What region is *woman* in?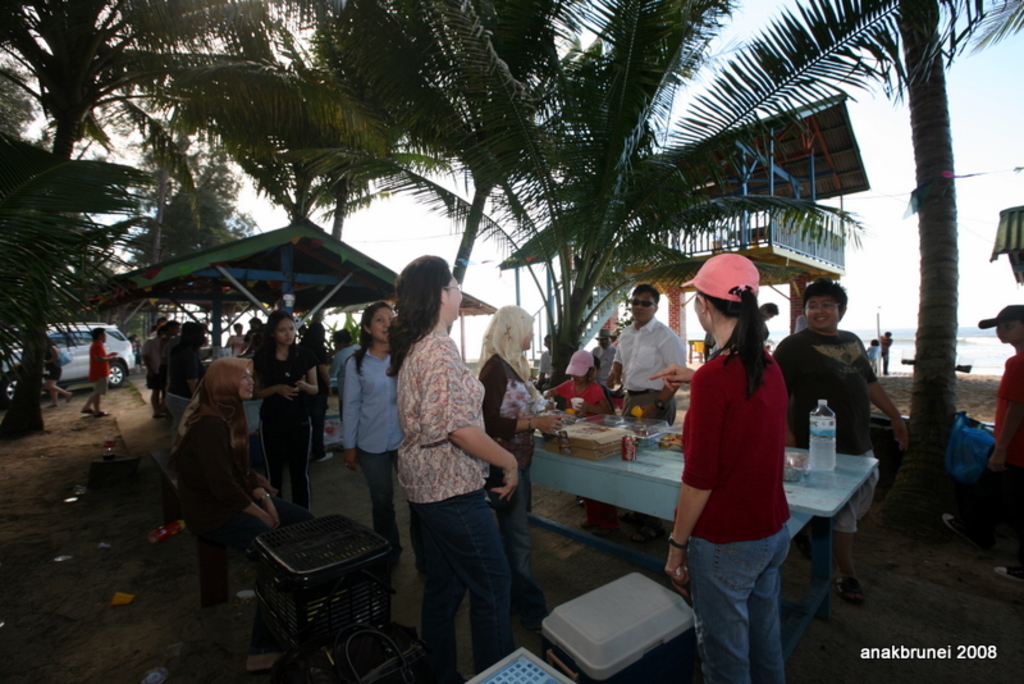
Rect(248, 310, 317, 517).
